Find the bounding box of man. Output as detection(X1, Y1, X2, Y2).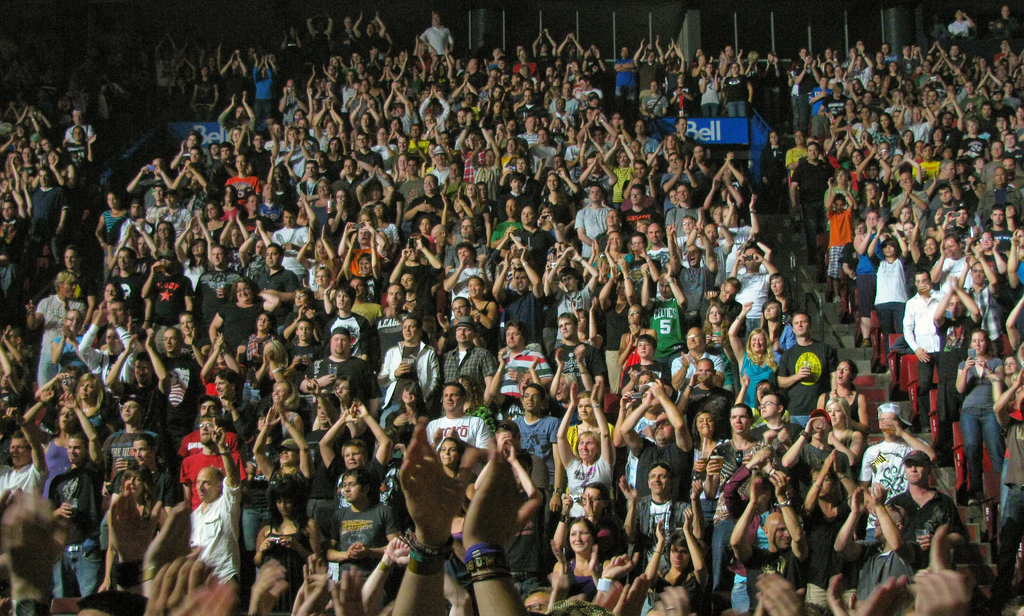
detection(163, 325, 199, 425).
